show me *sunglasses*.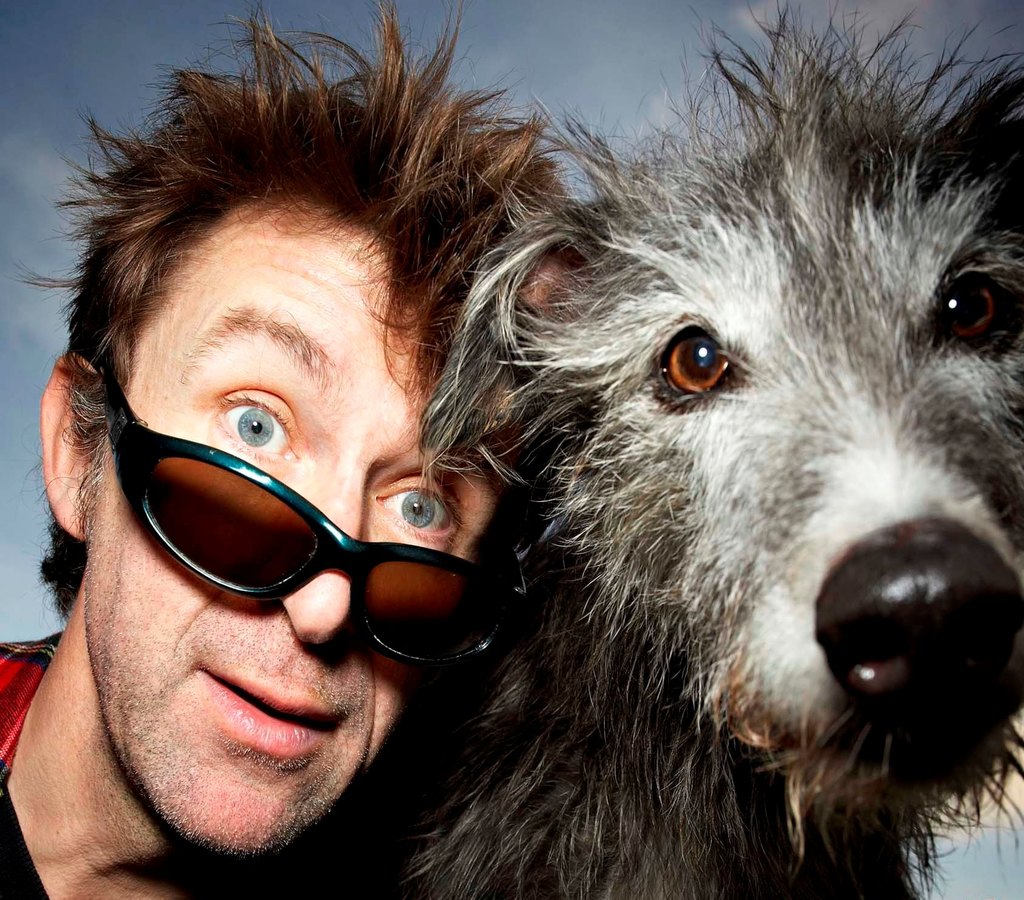
*sunglasses* is here: detection(108, 358, 527, 673).
